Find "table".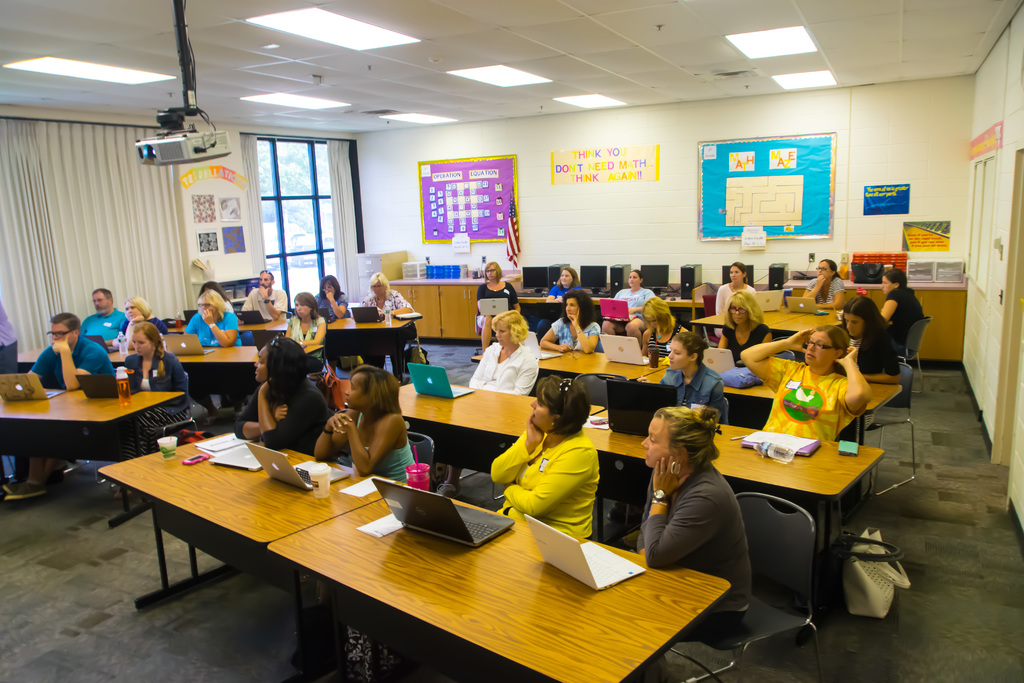
(403, 375, 890, 620).
